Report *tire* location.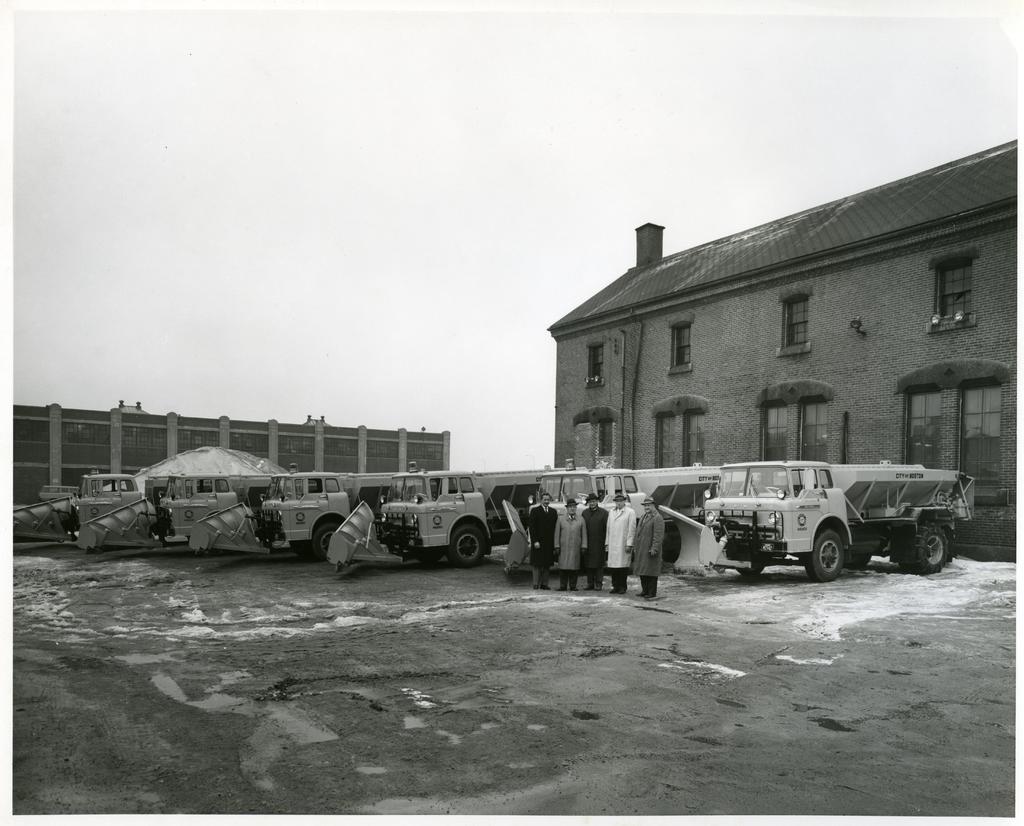
Report: (left=842, top=553, right=870, bottom=572).
